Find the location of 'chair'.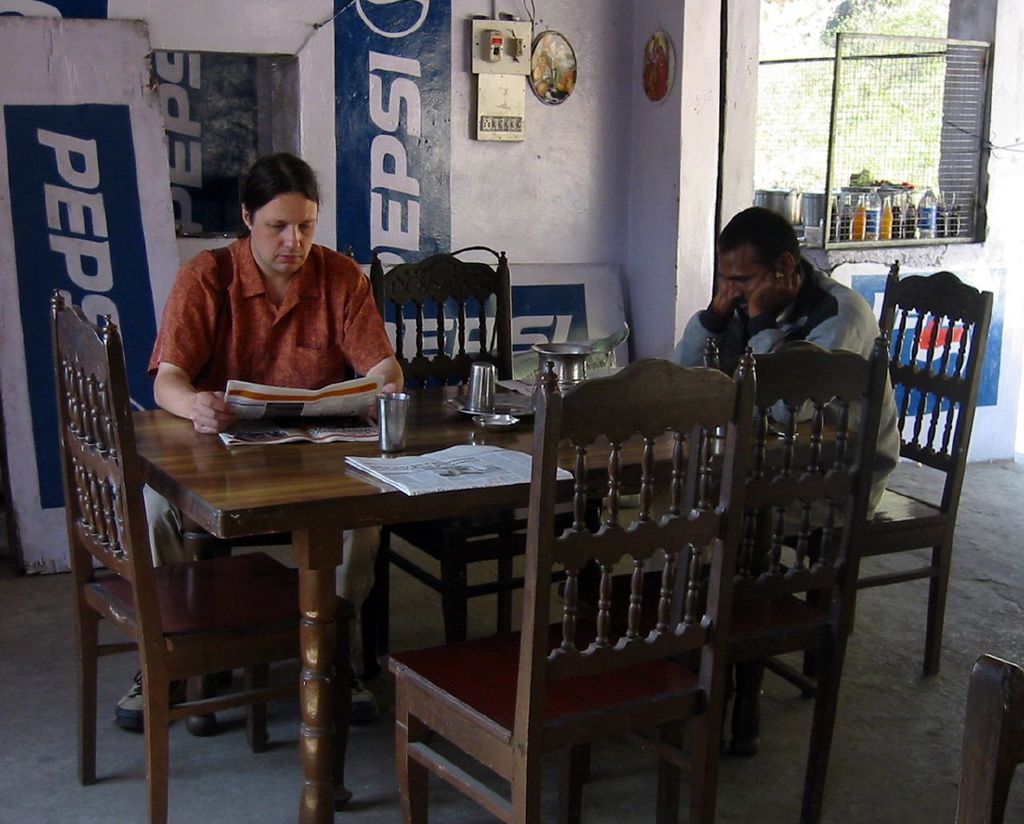
Location: (54, 290, 358, 823).
